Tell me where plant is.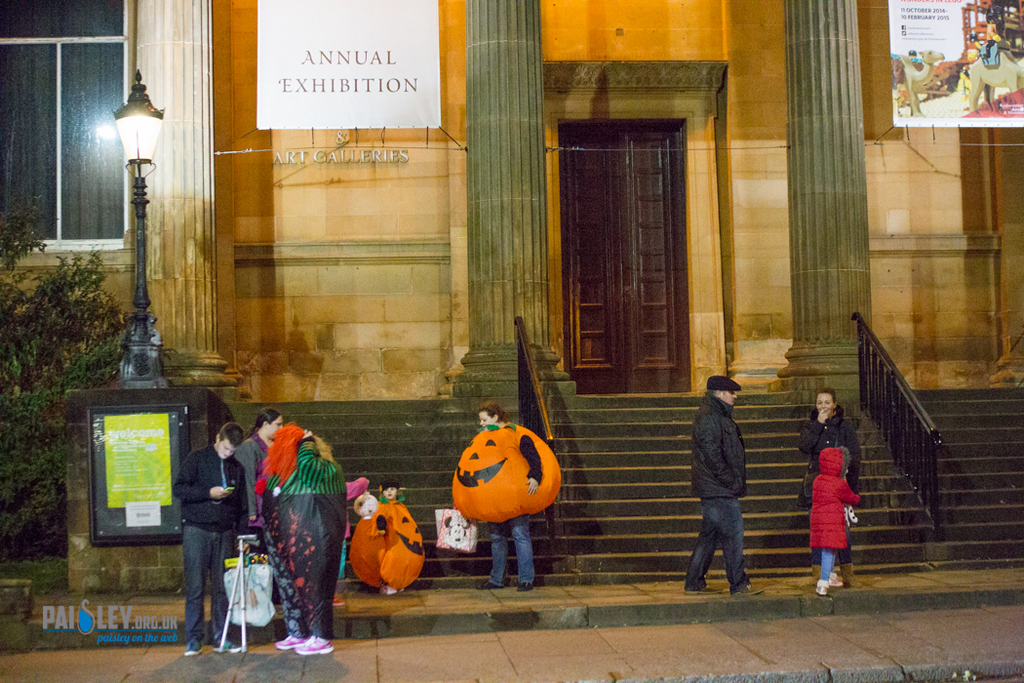
plant is at crop(6, 215, 116, 432).
